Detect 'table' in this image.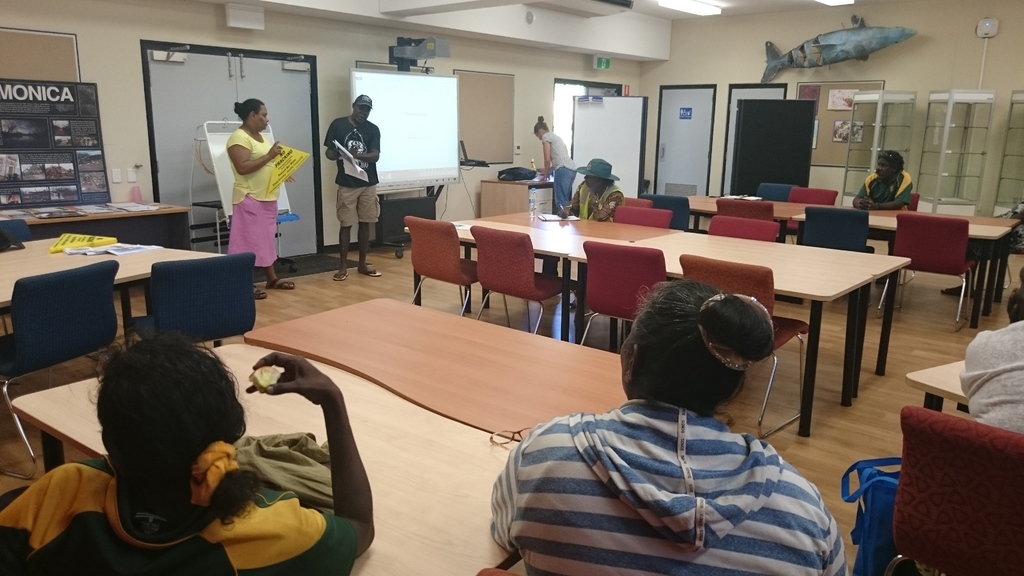
Detection: <region>22, 193, 194, 247</region>.
